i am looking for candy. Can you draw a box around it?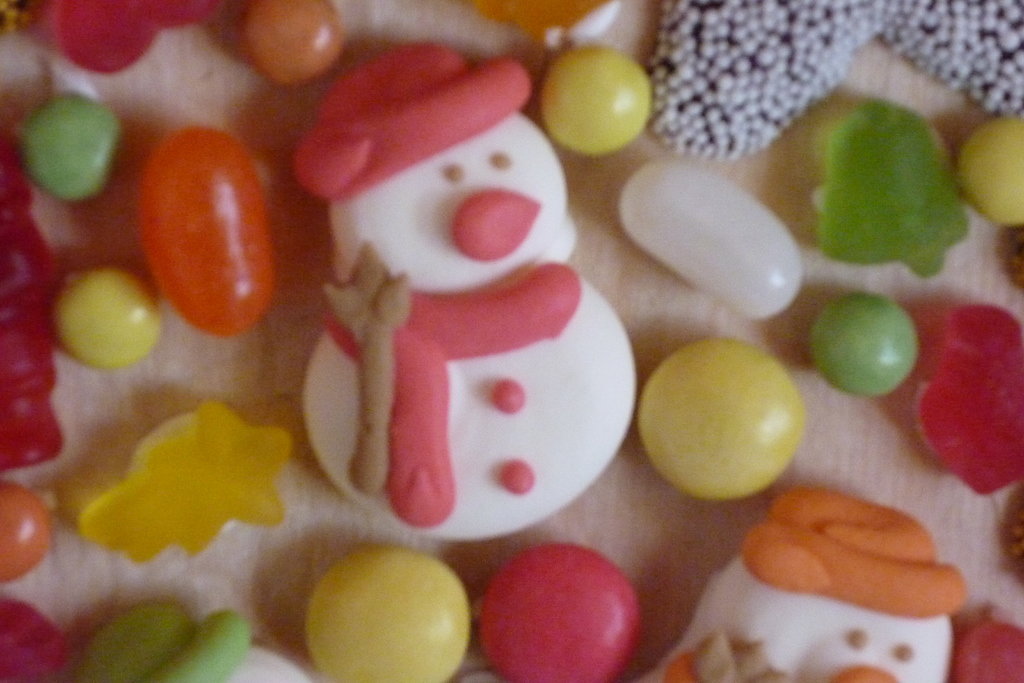
Sure, the bounding box is 0 0 1023 682.
